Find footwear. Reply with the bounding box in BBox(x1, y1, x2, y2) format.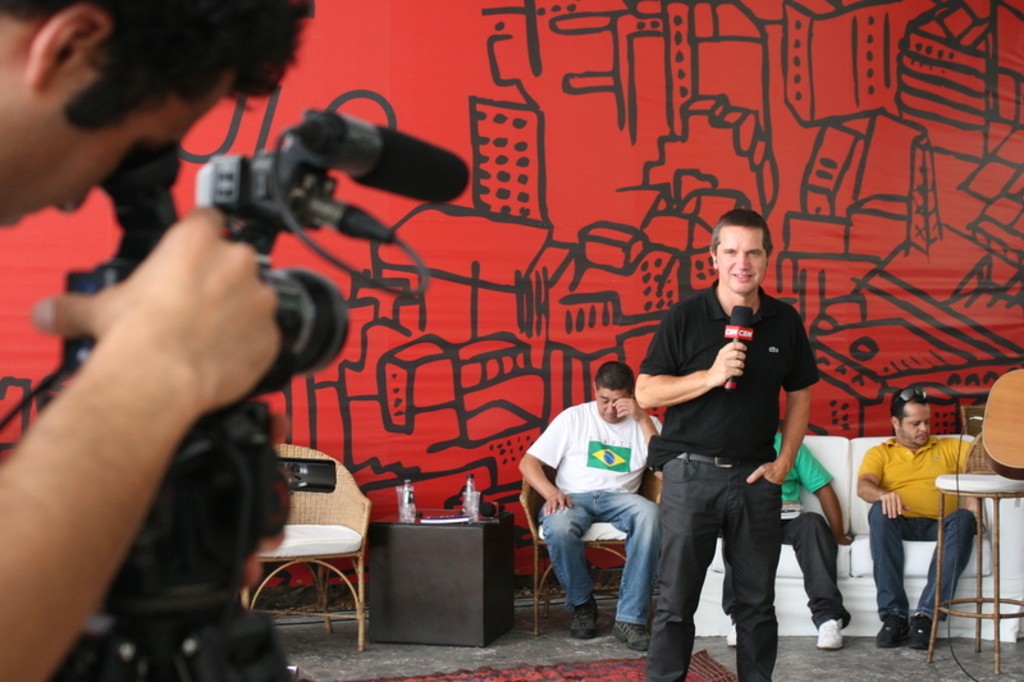
BBox(727, 621, 737, 647).
